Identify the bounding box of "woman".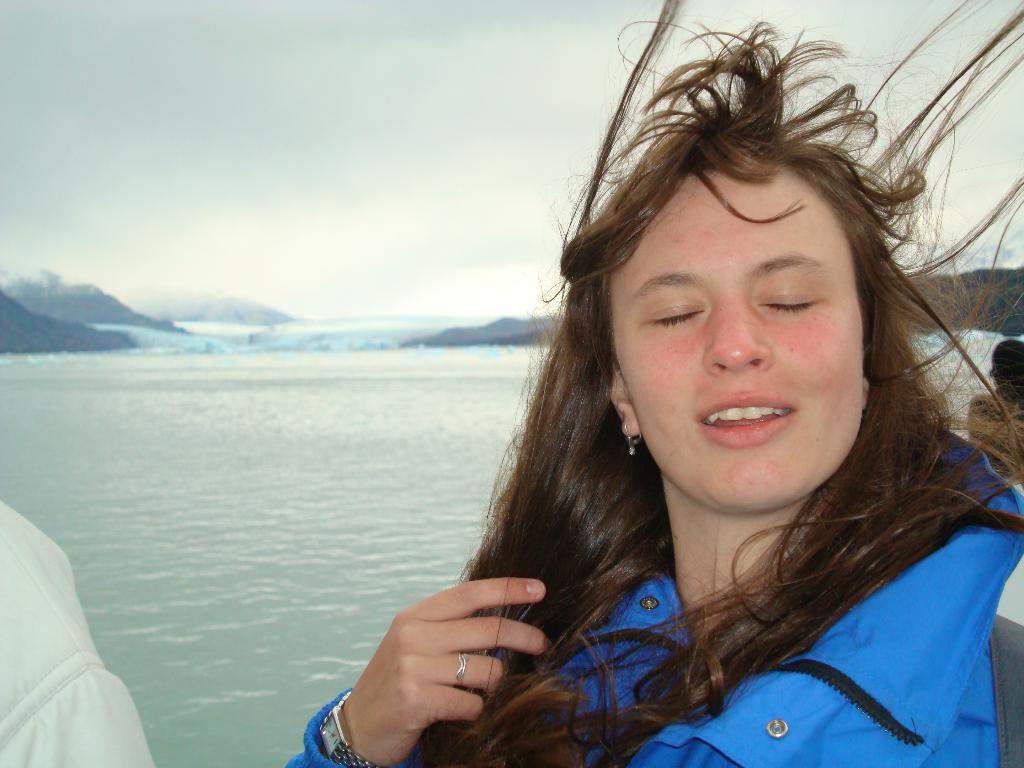
bbox(346, 31, 1023, 767).
